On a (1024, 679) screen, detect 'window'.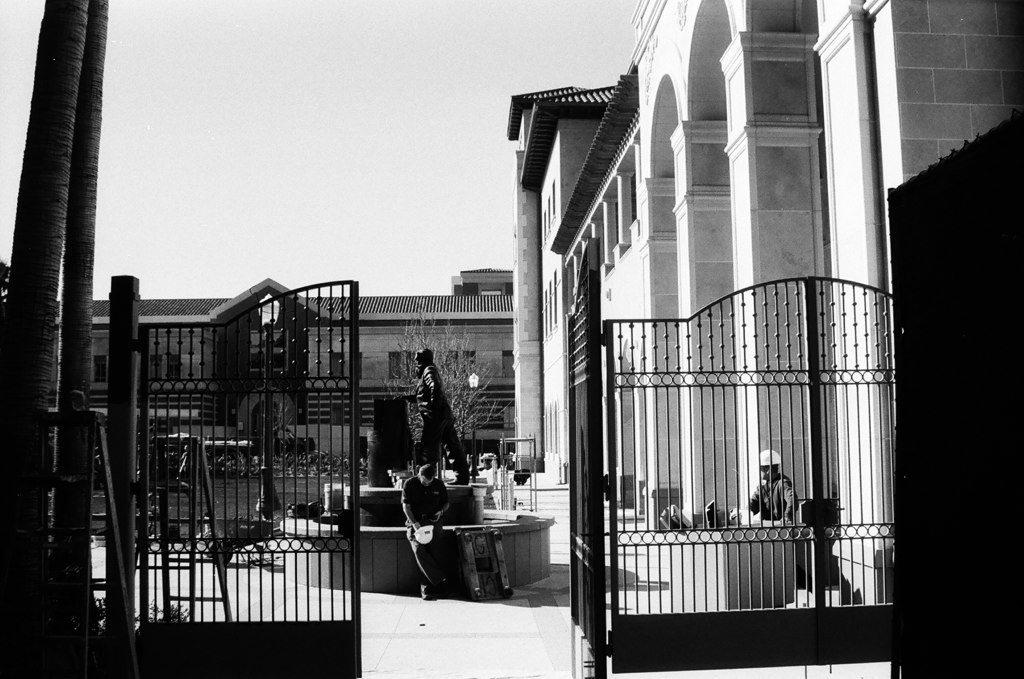
(503,351,515,378).
